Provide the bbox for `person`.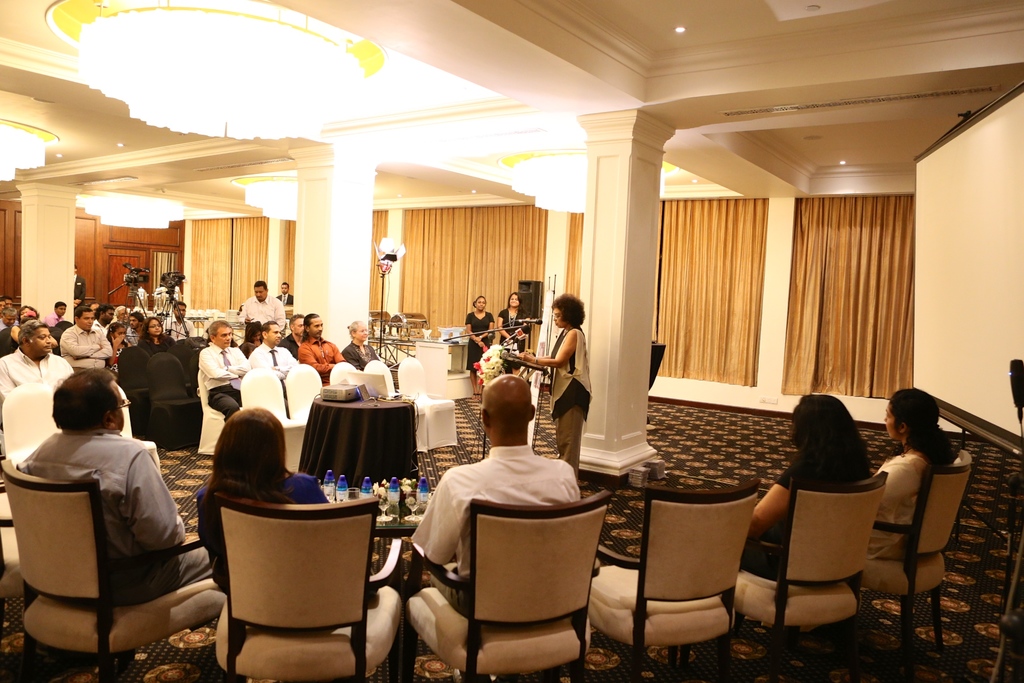
(x1=508, y1=295, x2=592, y2=385).
